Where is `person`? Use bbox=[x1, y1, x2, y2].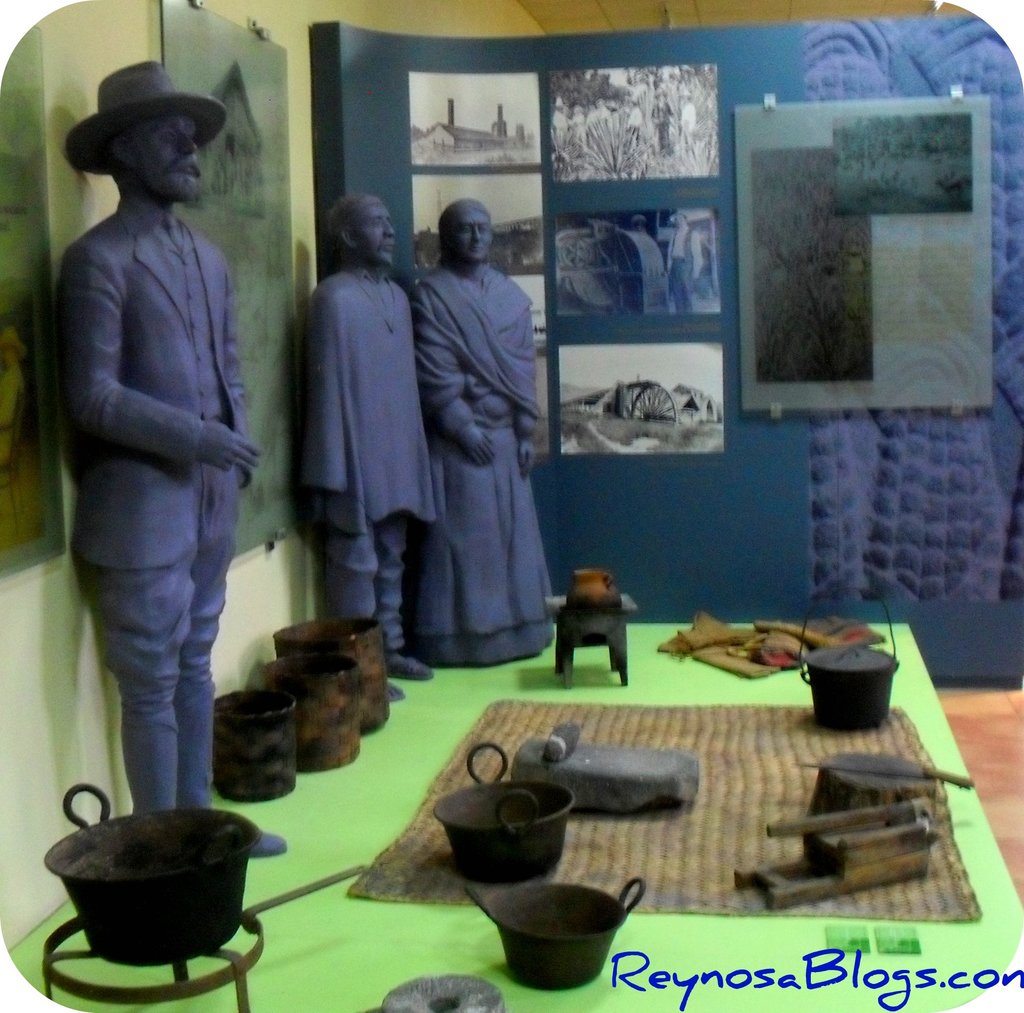
bbox=[300, 193, 442, 705].
